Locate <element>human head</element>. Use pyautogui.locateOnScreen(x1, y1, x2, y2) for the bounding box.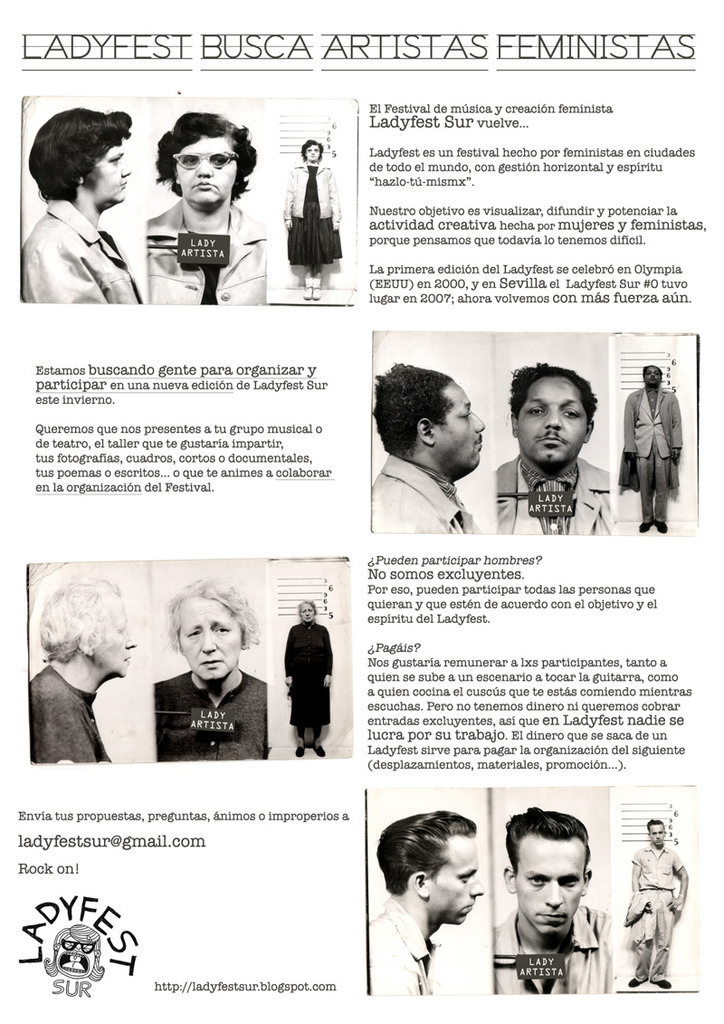
pyautogui.locateOnScreen(370, 363, 485, 476).
